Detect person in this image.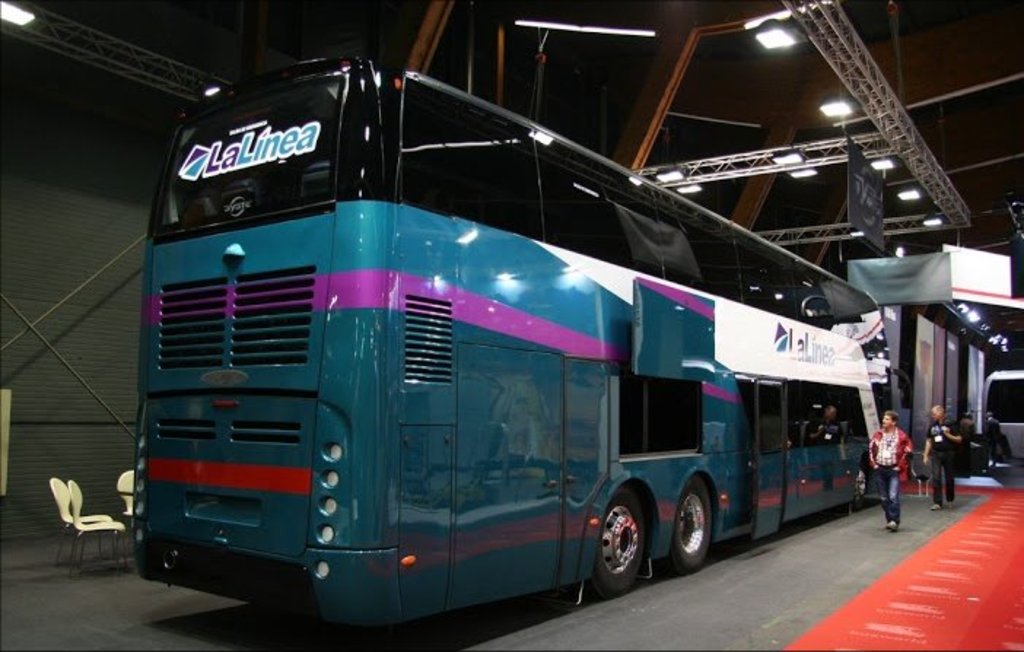
Detection: box=[986, 416, 1001, 470].
